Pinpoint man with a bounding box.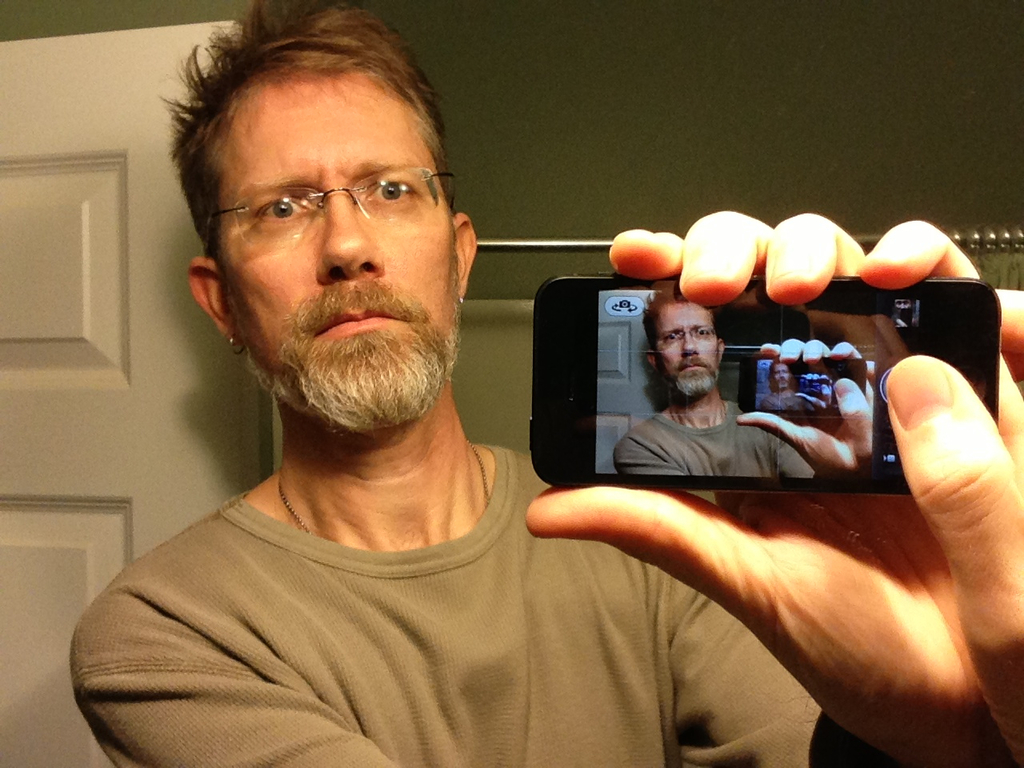
detection(70, 0, 1023, 767).
